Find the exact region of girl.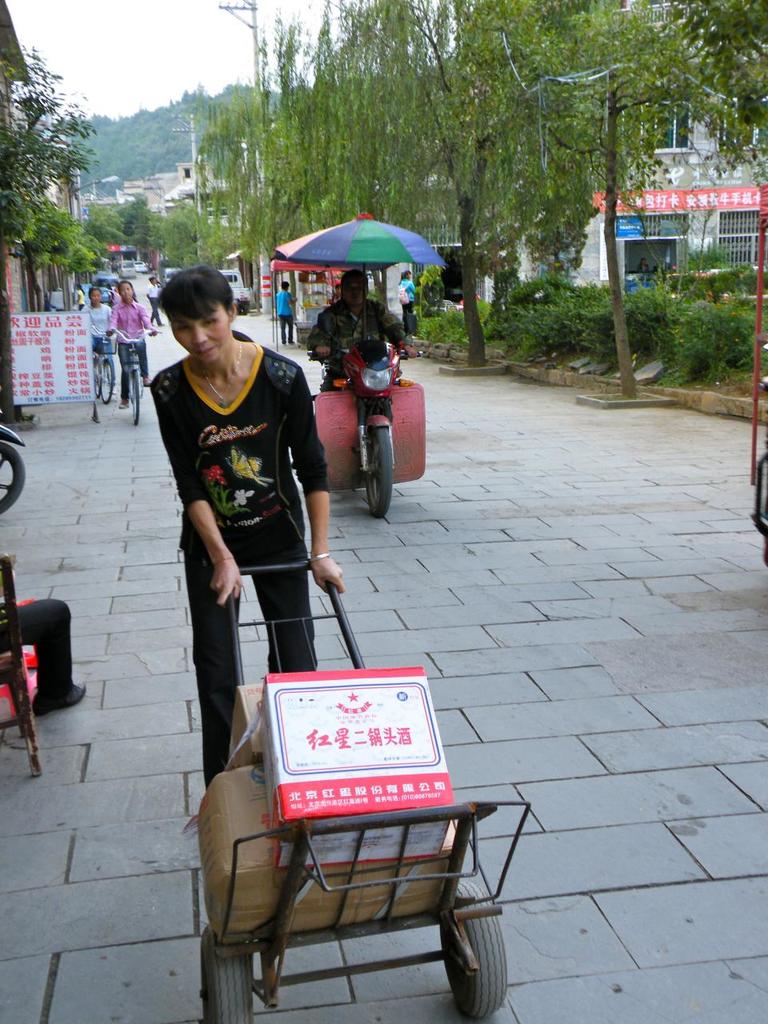
Exact region: (79,289,115,380).
